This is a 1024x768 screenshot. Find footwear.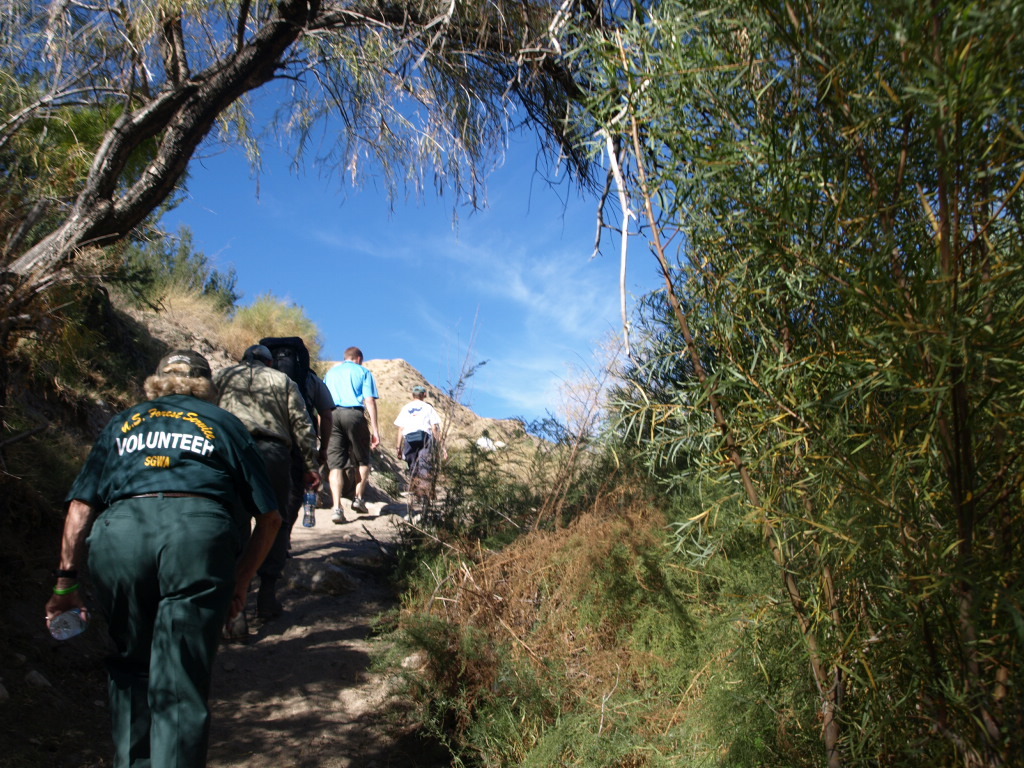
Bounding box: bbox=(333, 505, 343, 522).
